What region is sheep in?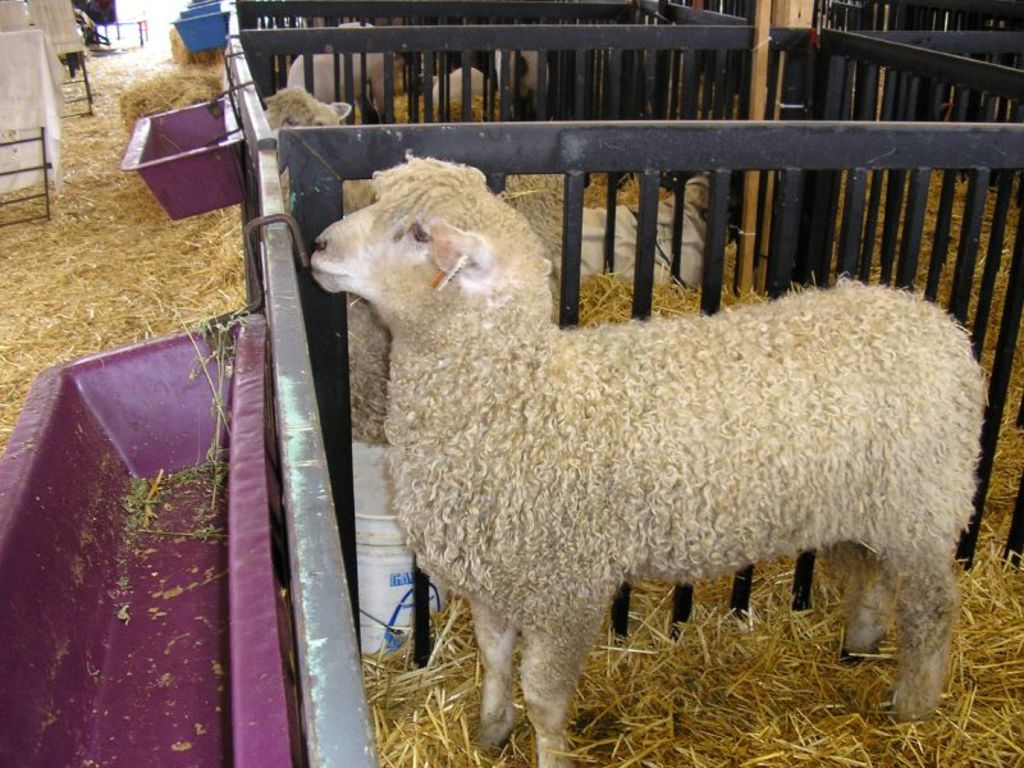
(left=430, top=64, right=495, bottom=102).
